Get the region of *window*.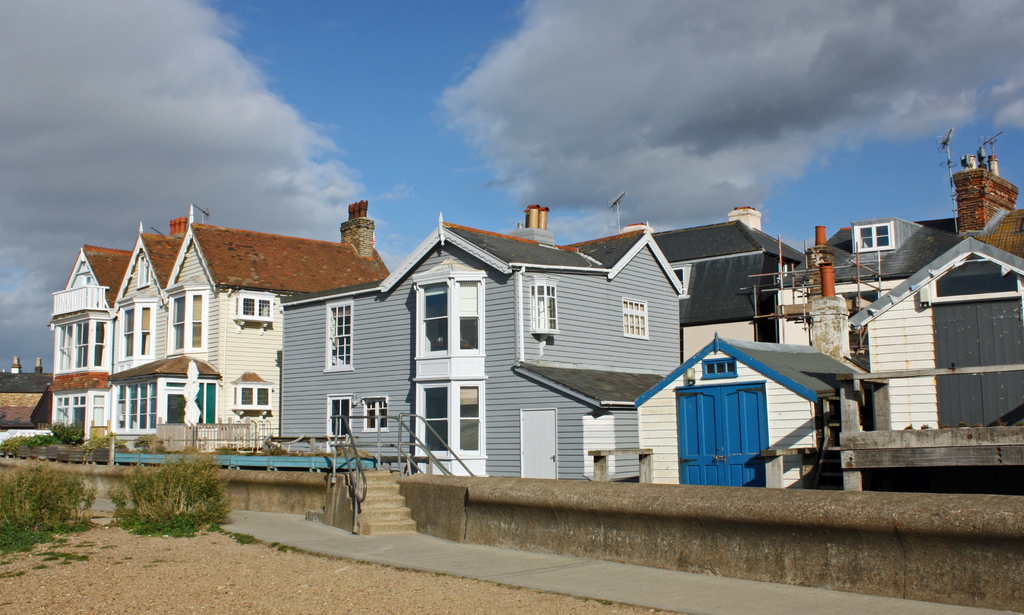
[325,300,351,370].
